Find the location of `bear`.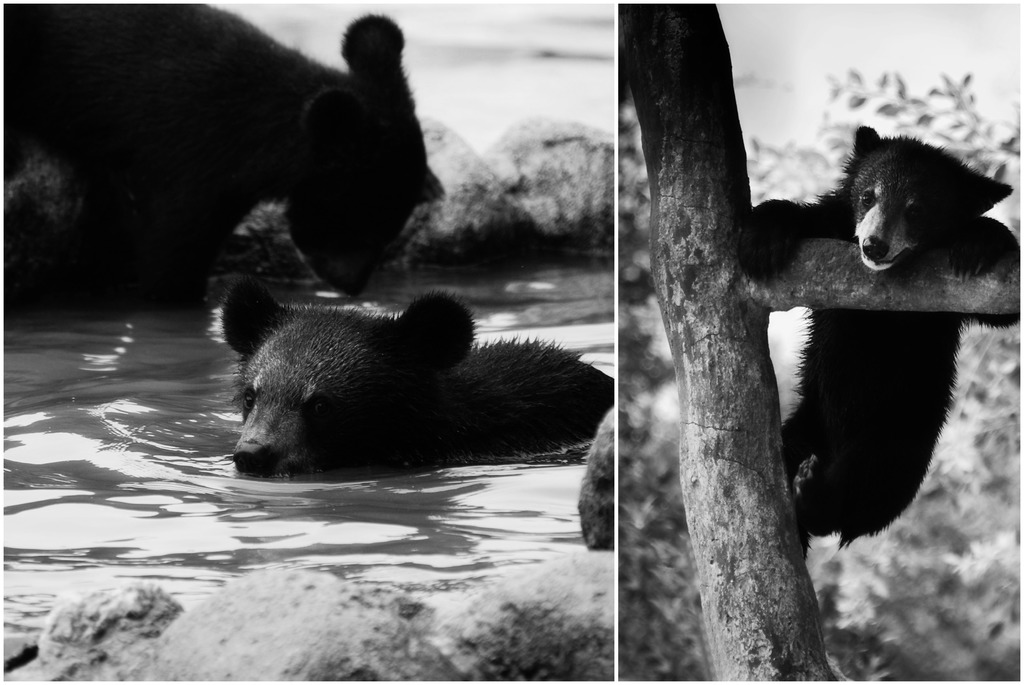
Location: crop(228, 278, 621, 472).
